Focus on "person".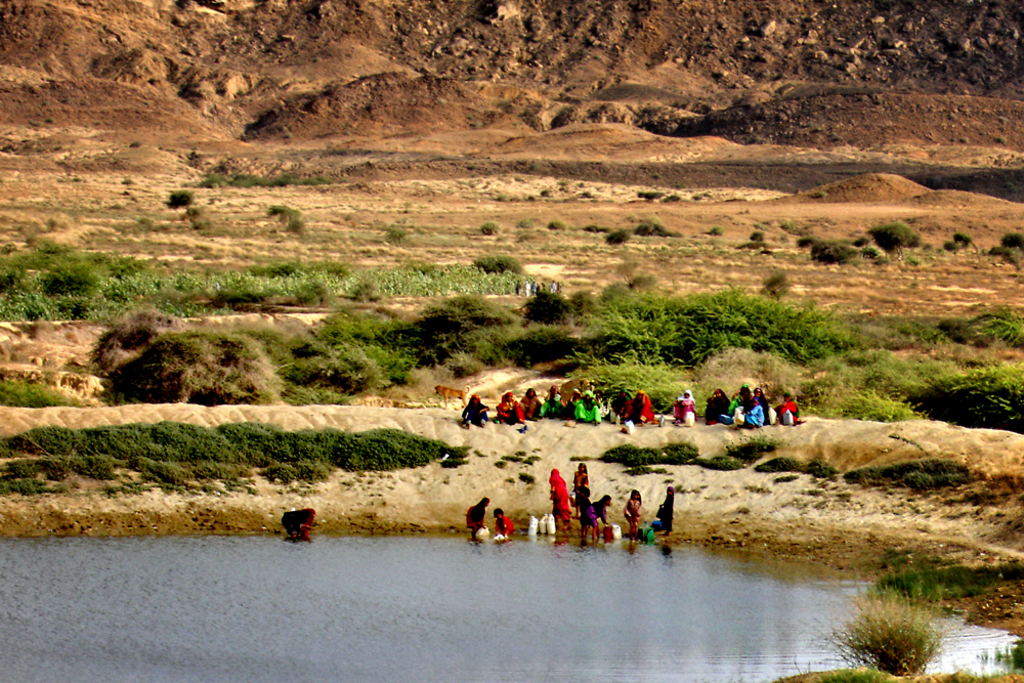
Focused at bbox=(282, 499, 309, 542).
